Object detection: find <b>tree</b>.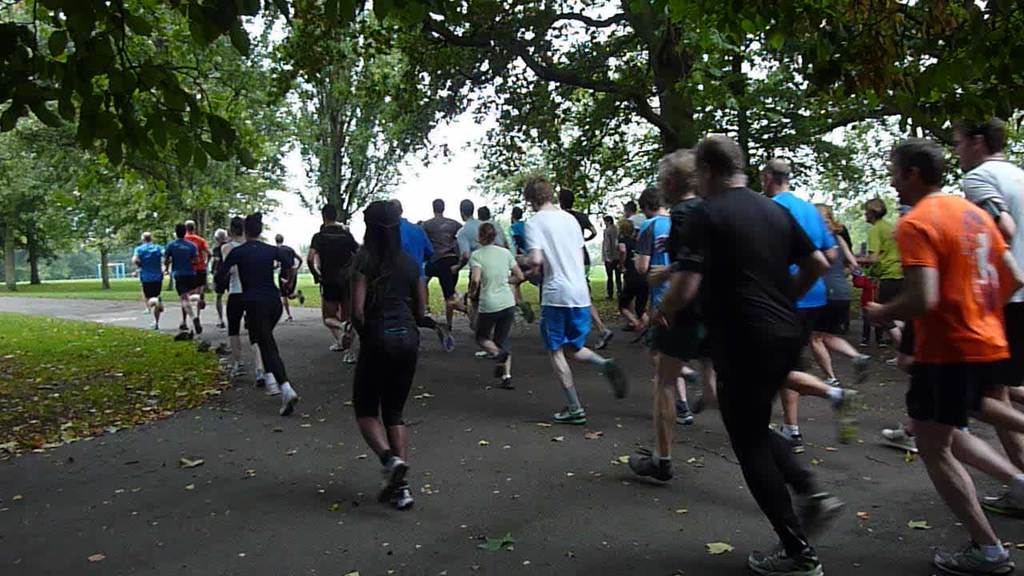
bbox=(466, 37, 675, 238).
